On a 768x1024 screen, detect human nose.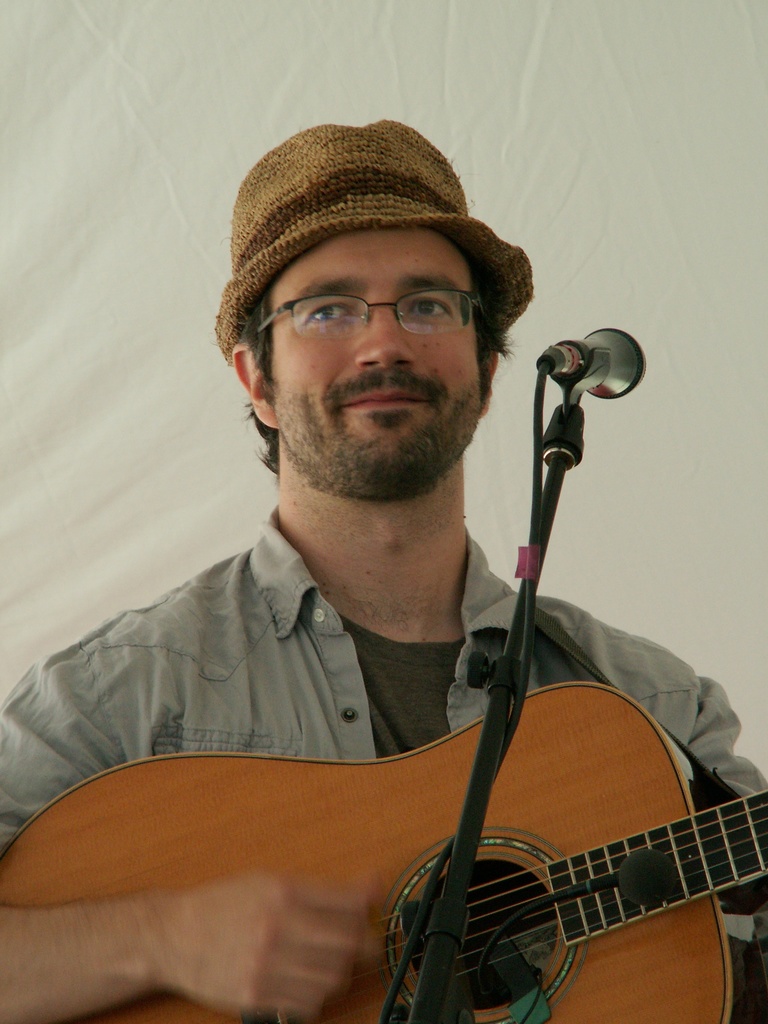
(left=352, top=308, right=420, bottom=371).
